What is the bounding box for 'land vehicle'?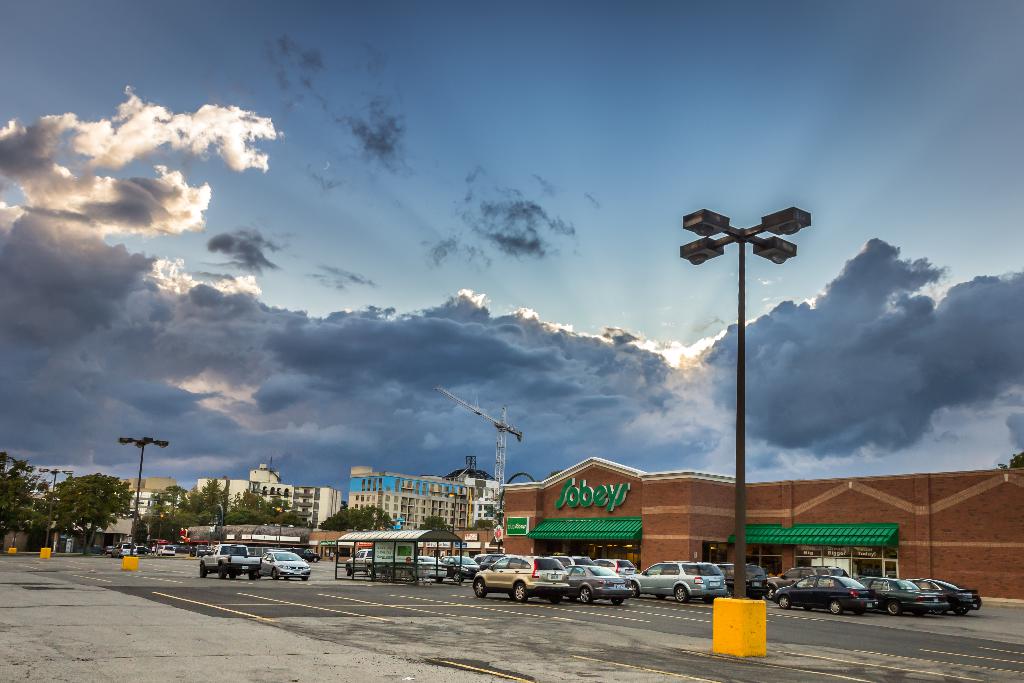
195, 545, 262, 580.
